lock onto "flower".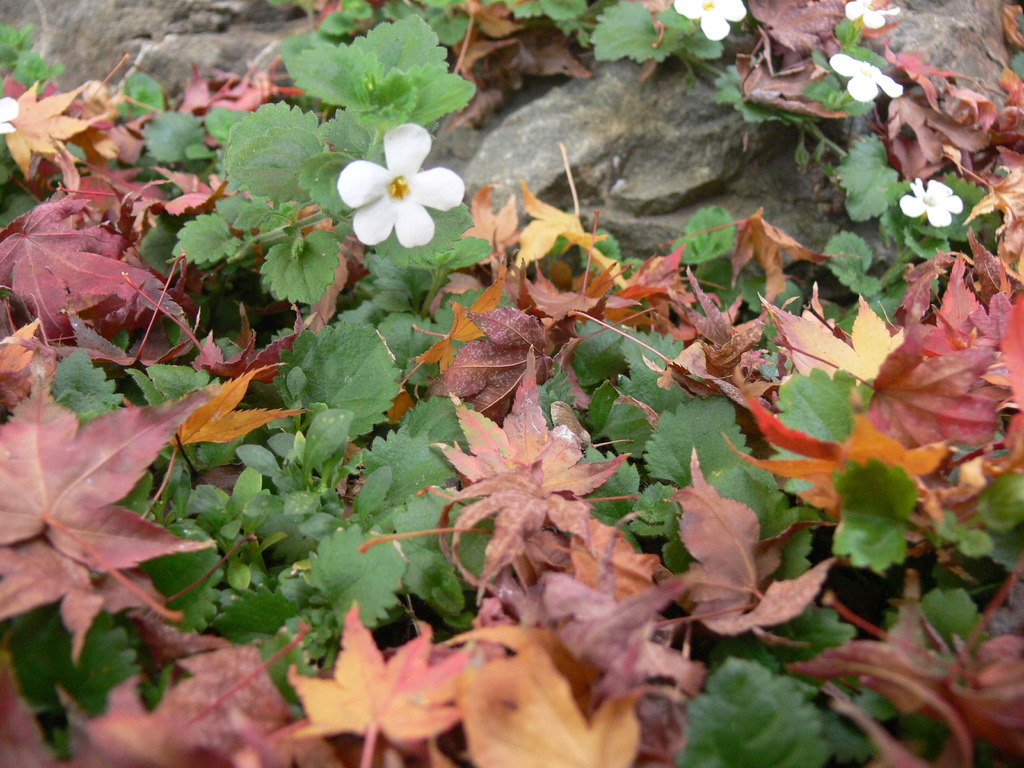
Locked: x1=839 y1=0 x2=902 y2=29.
